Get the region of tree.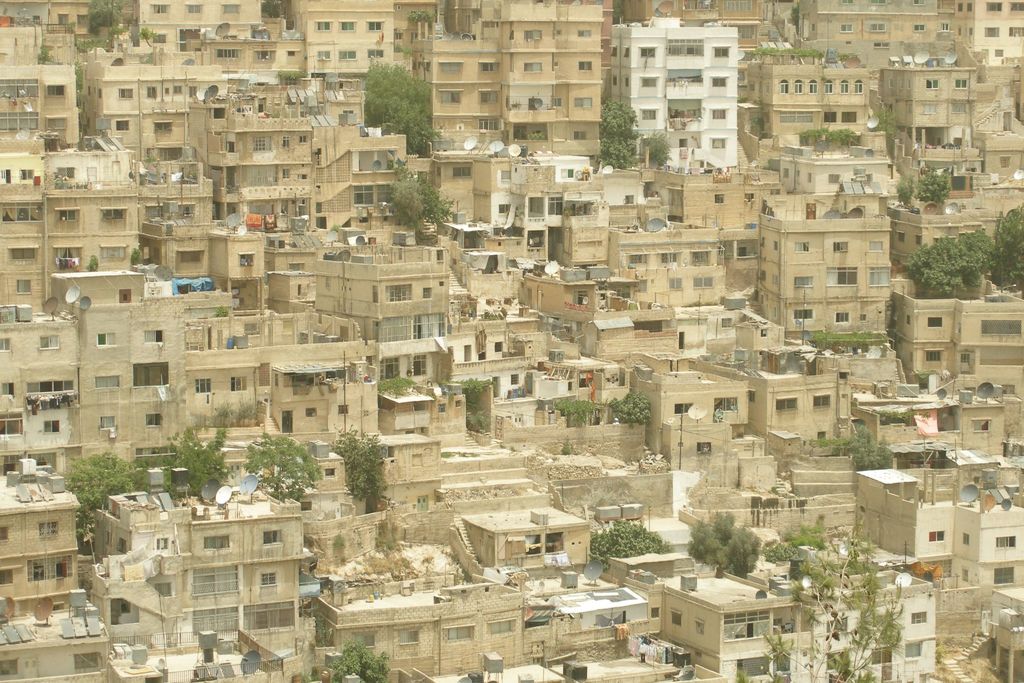
l=229, t=443, r=308, b=513.
